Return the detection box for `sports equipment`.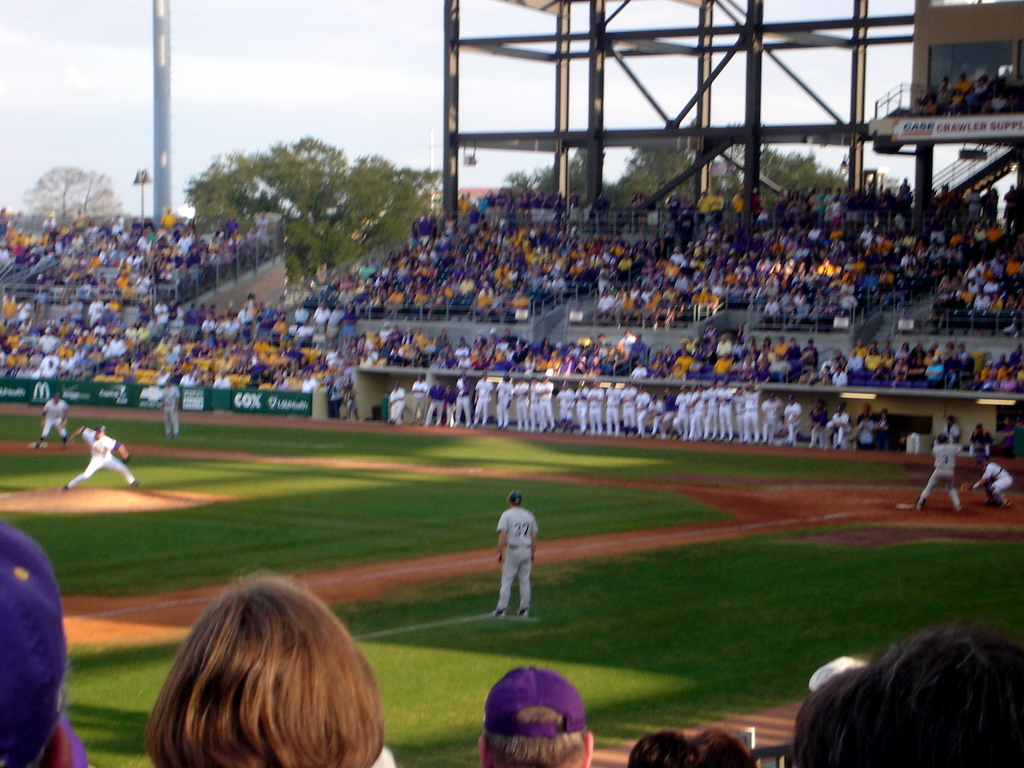
{"left": 508, "top": 493, "right": 524, "bottom": 508}.
